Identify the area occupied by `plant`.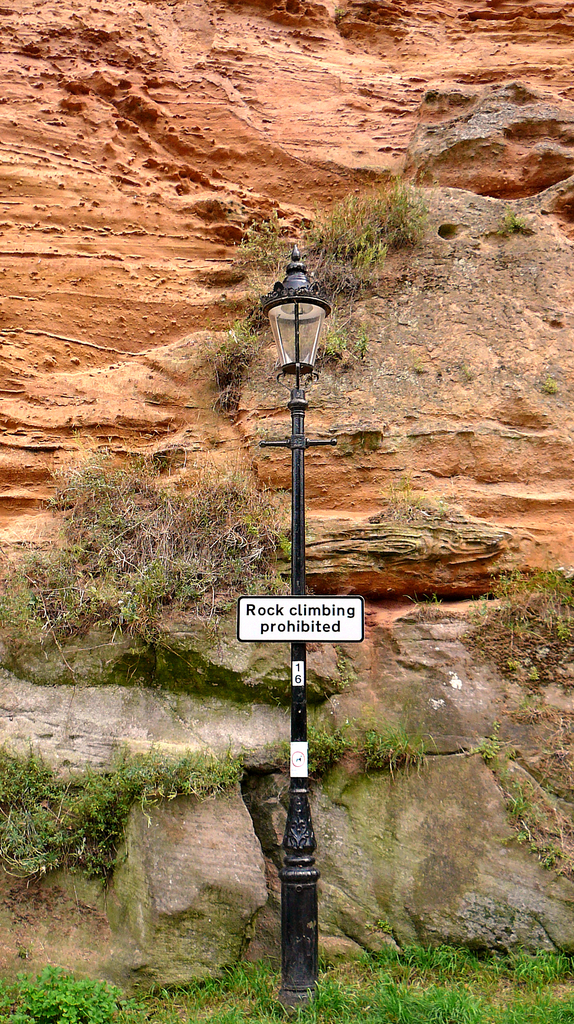
Area: BBox(362, 716, 440, 781).
